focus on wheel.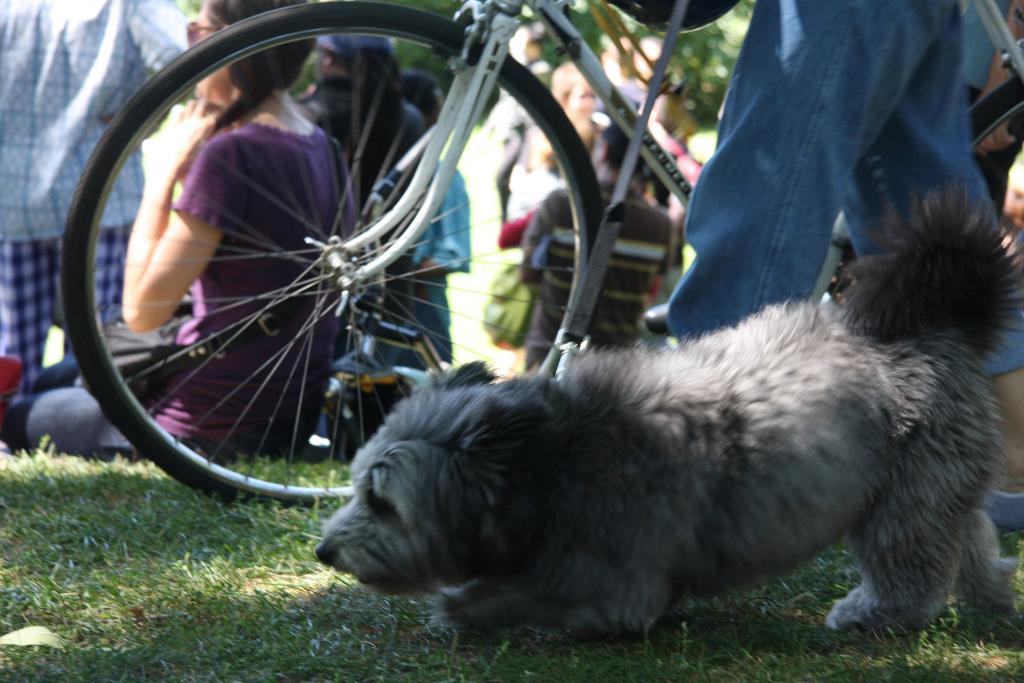
Focused at {"left": 964, "top": 74, "right": 1023, "bottom": 152}.
